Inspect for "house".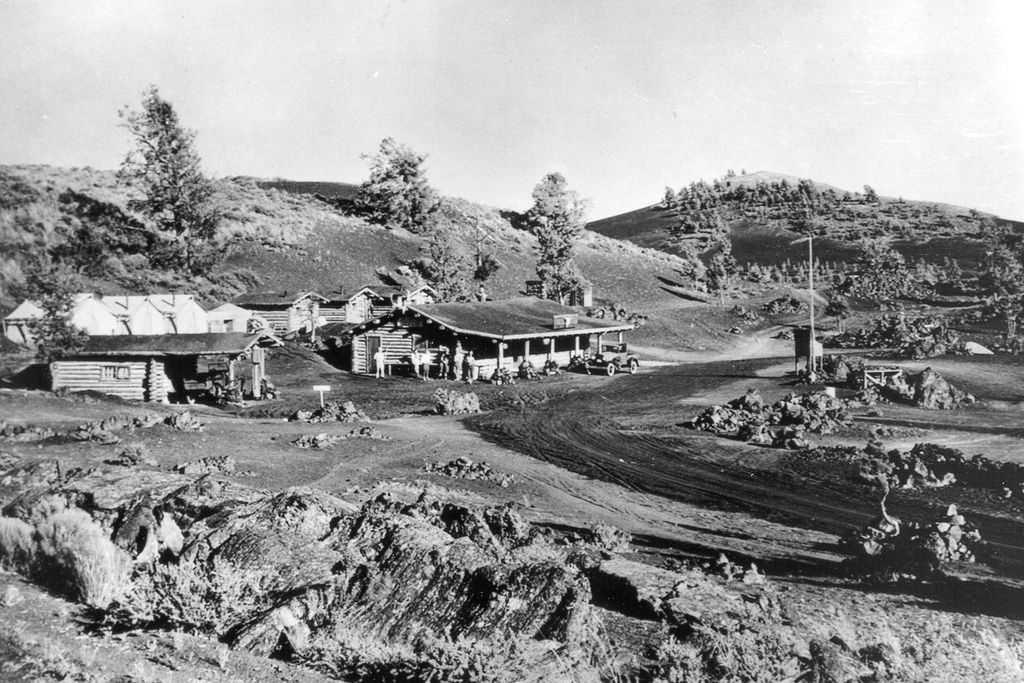
Inspection: <box>243,286,329,340</box>.
